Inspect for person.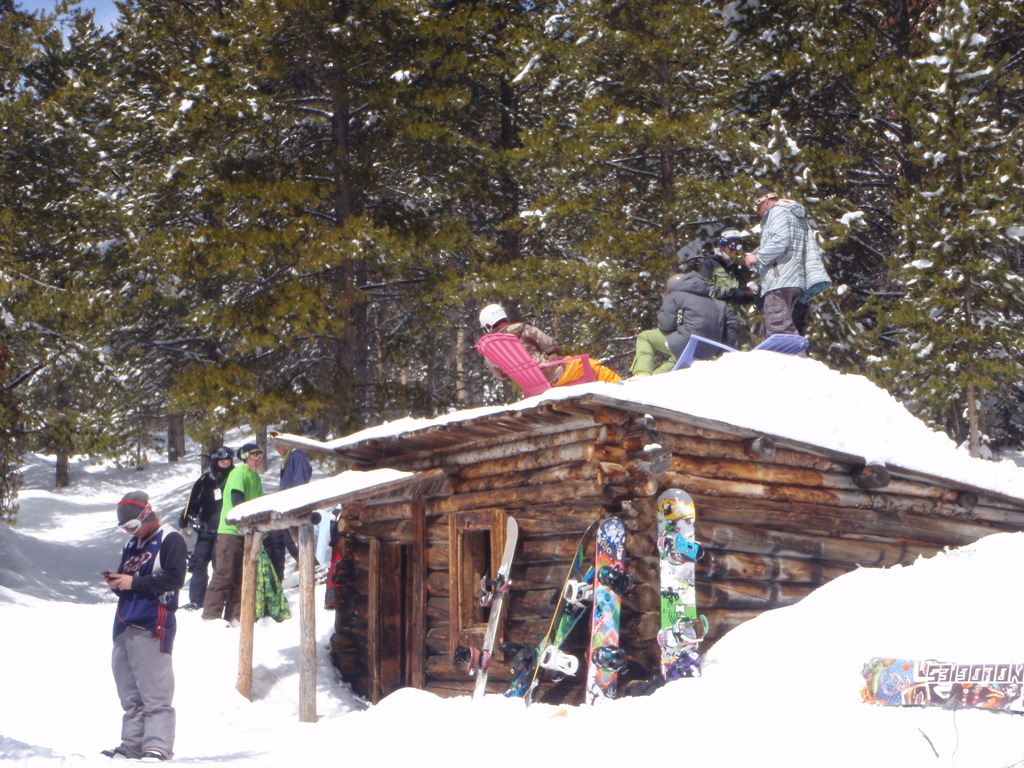
Inspection: <box>630,271,729,378</box>.
